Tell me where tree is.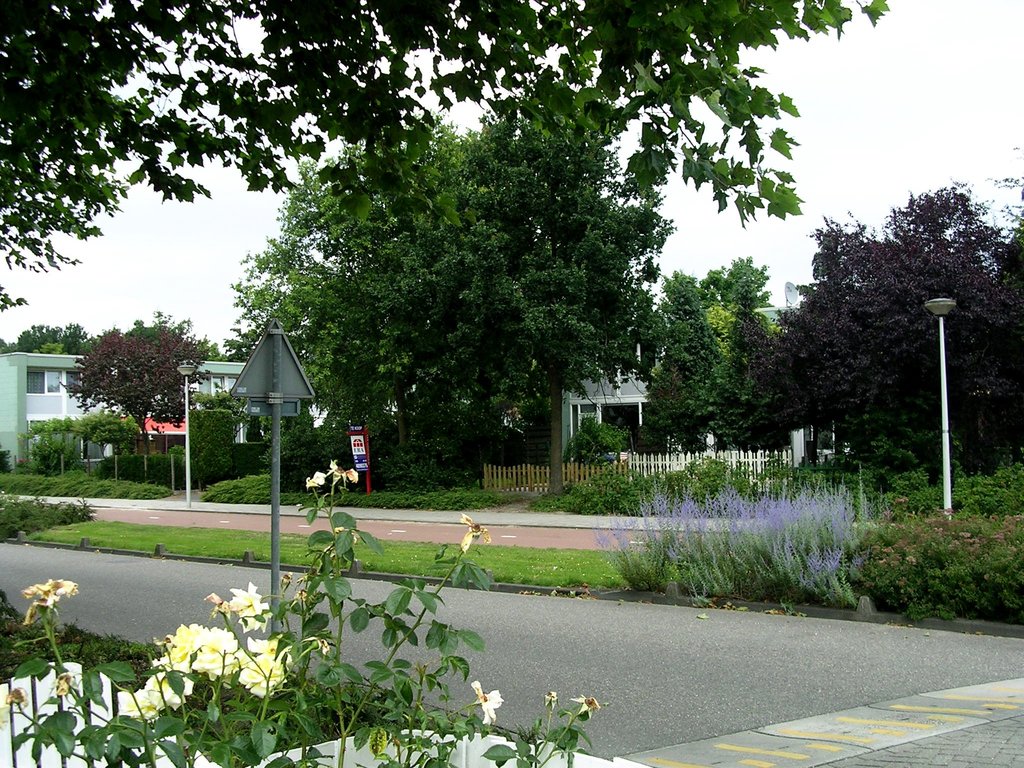
tree is at [left=68, top=331, right=209, bottom=447].
